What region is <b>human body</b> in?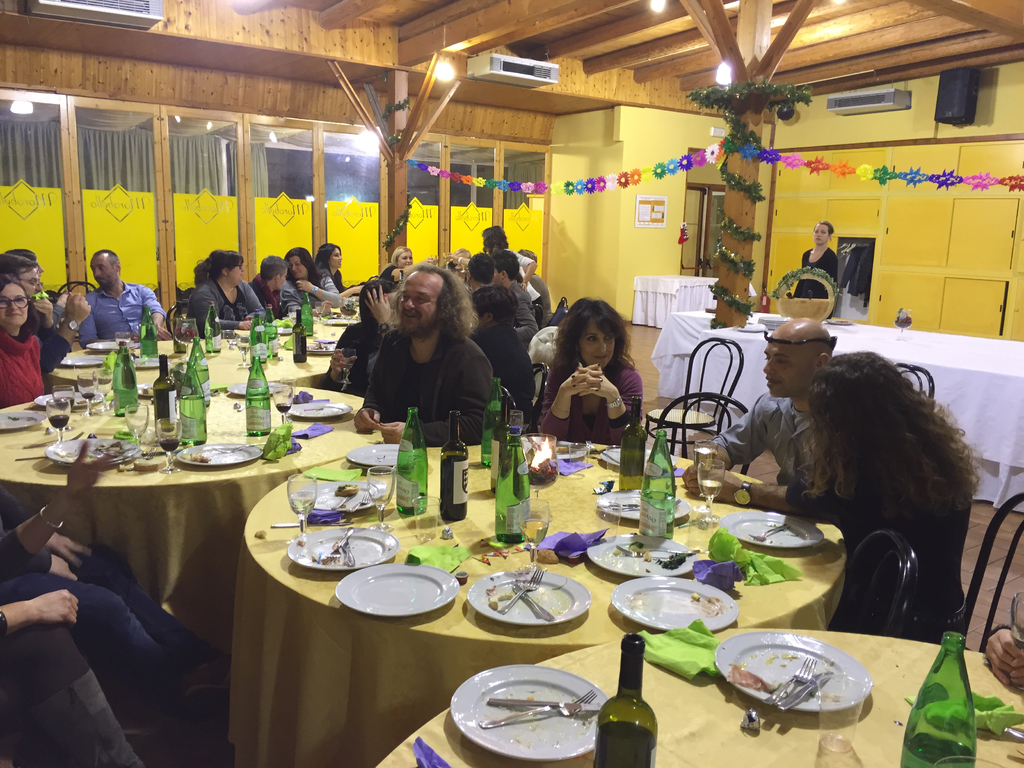
bbox=(470, 279, 530, 406).
